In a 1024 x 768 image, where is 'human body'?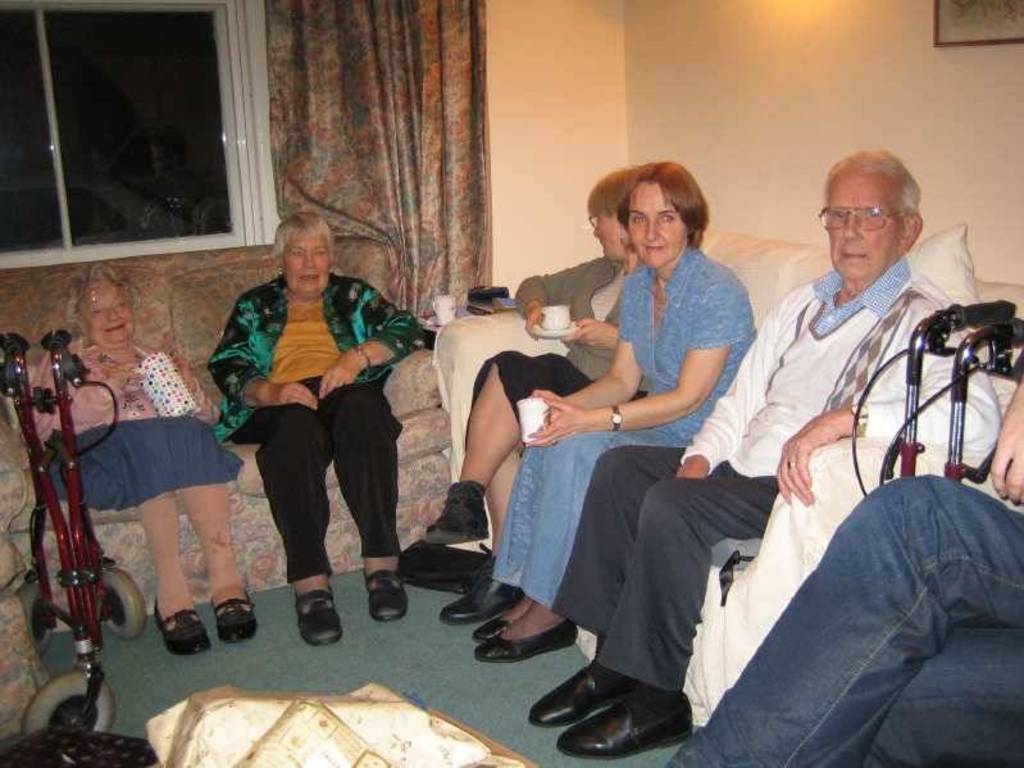
<region>21, 336, 272, 653</region>.
